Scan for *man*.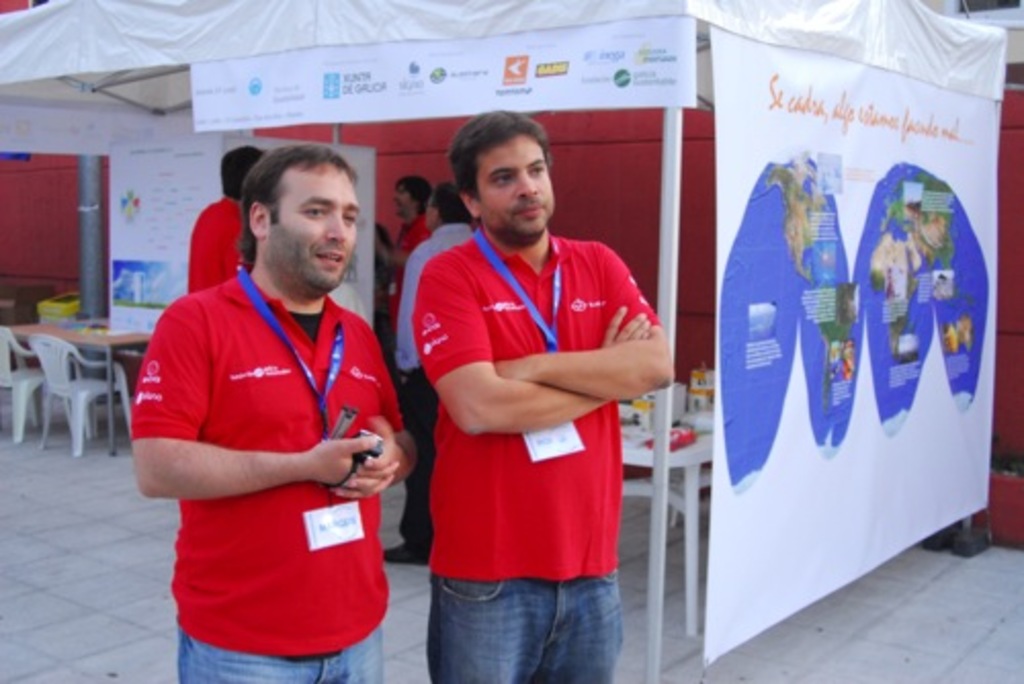
Scan result: (left=193, top=149, right=268, bottom=297).
